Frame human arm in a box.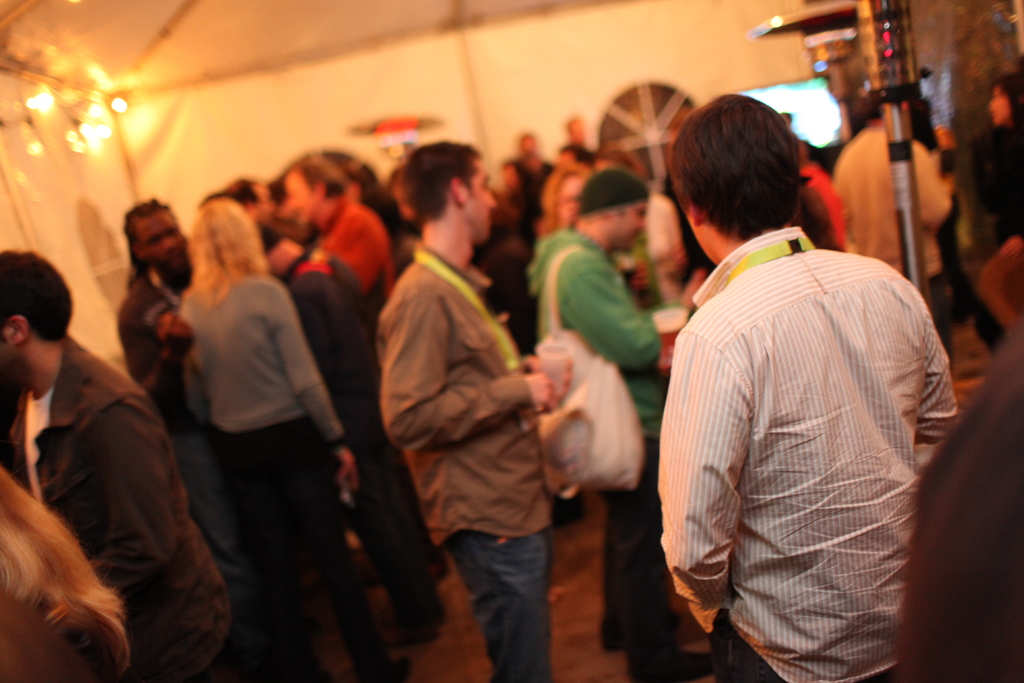
BBox(513, 349, 579, 404).
